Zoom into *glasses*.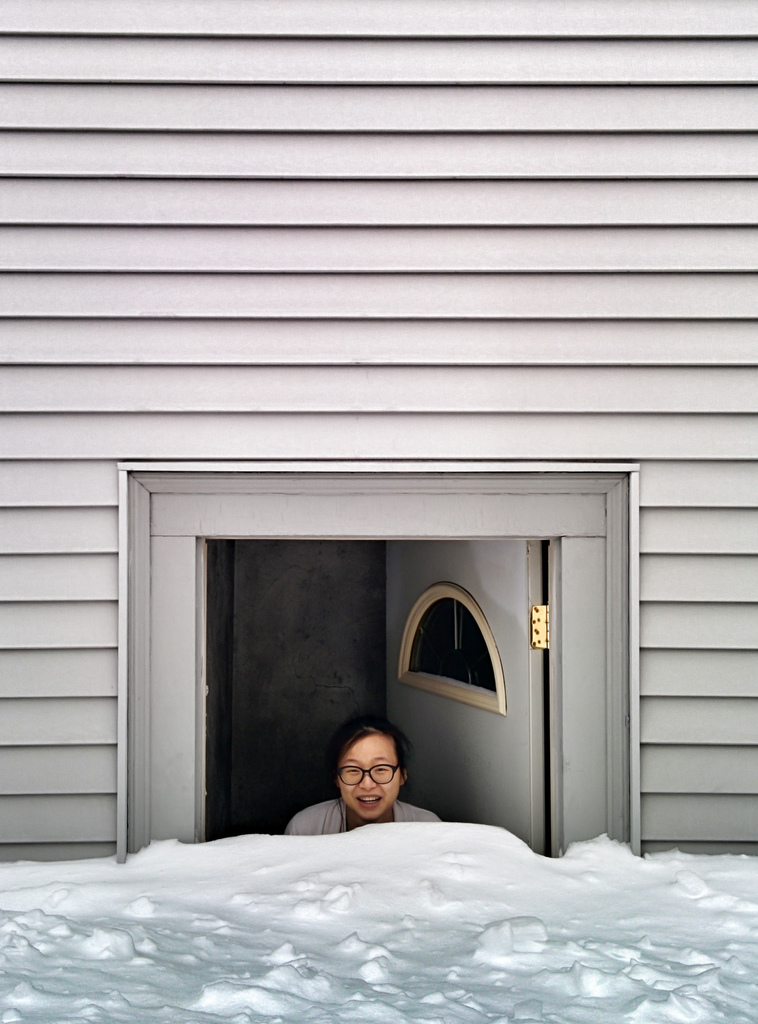
Zoom target: l=334, t=760, r=400, b=788.
